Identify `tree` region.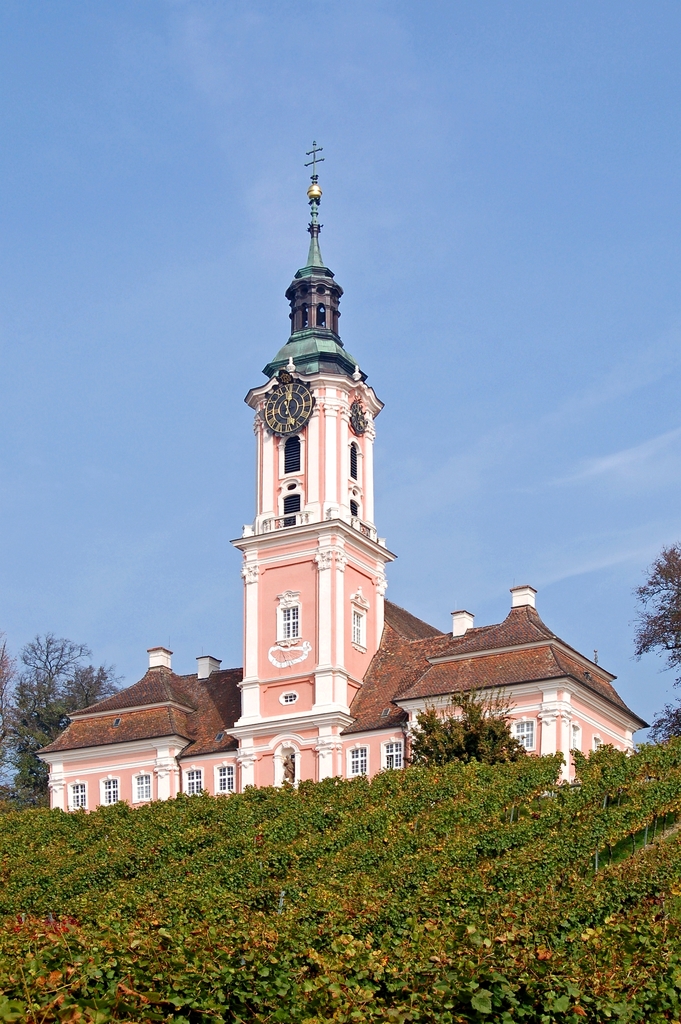
Region: box(637, 536, 680, 726).
